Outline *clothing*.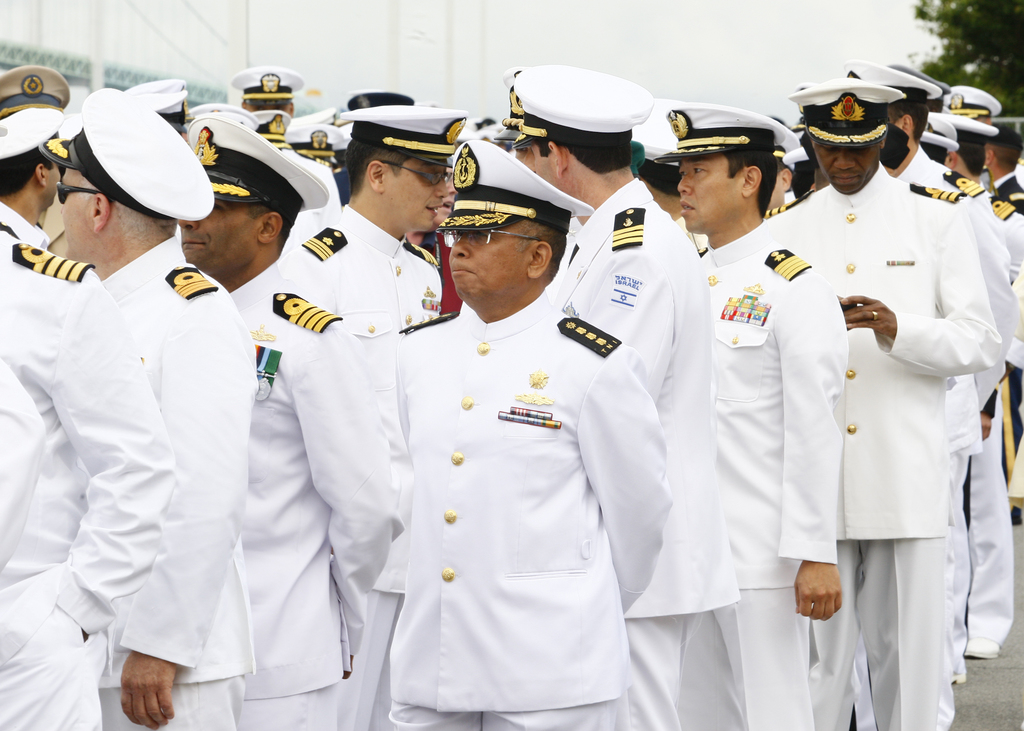
Outline: pyautogui.locateOnScreen(275, 197, 440, 730).
